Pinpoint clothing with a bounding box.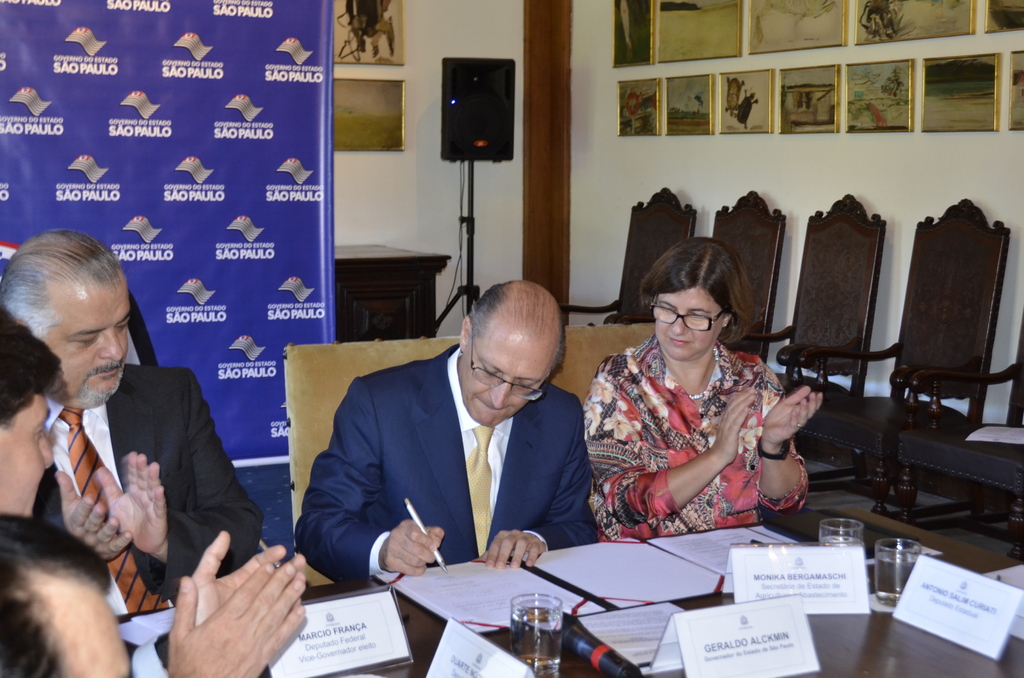
detection(589, 325, 796, 544).
